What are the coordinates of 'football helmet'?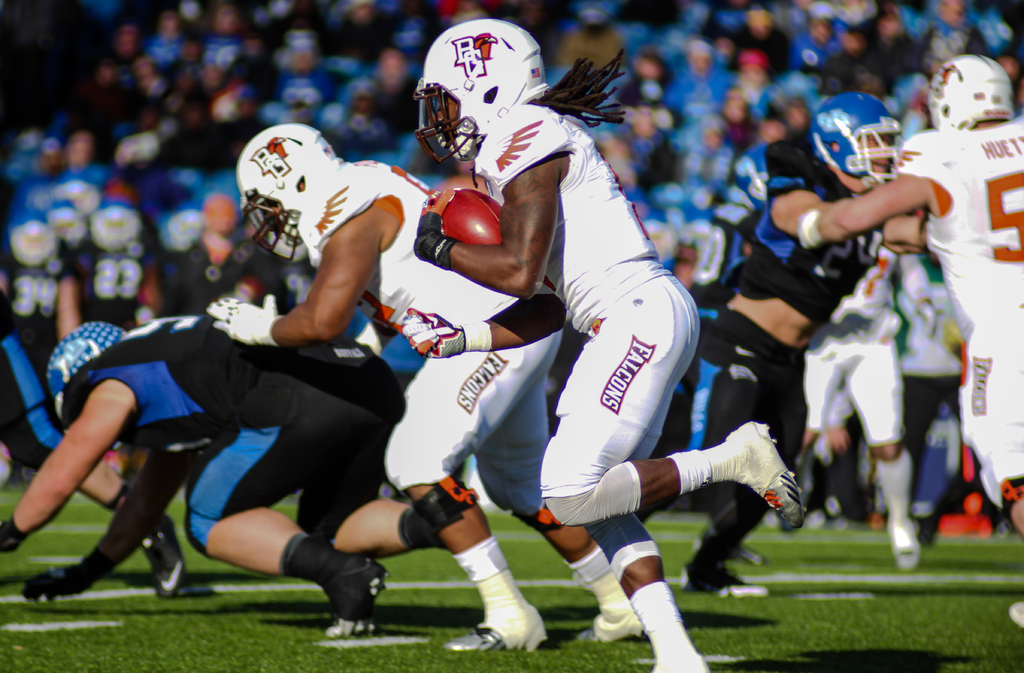
48/312/120/407.
